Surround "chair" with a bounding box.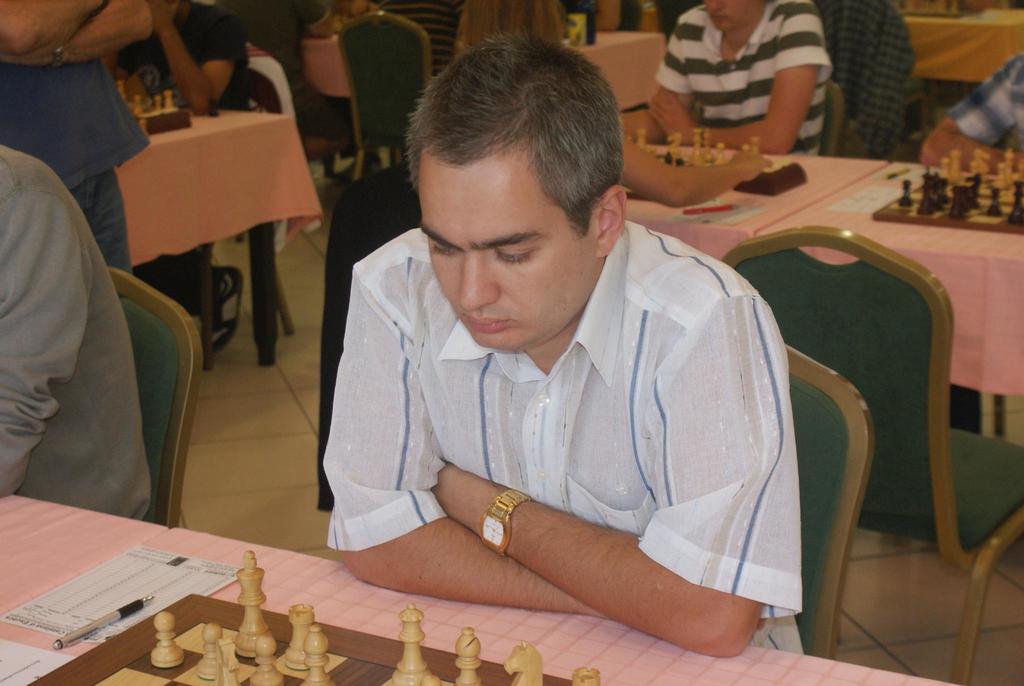
x1=804 y1=0 x2=935 y2=163.
